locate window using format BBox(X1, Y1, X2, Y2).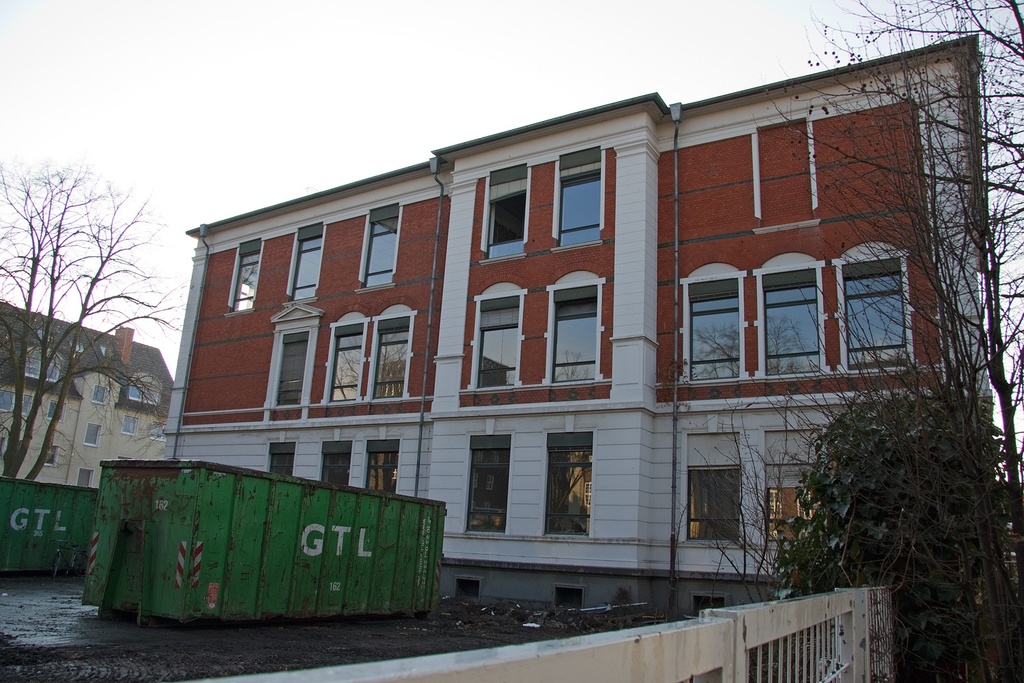
BBox(332, 323, 369, 398).
